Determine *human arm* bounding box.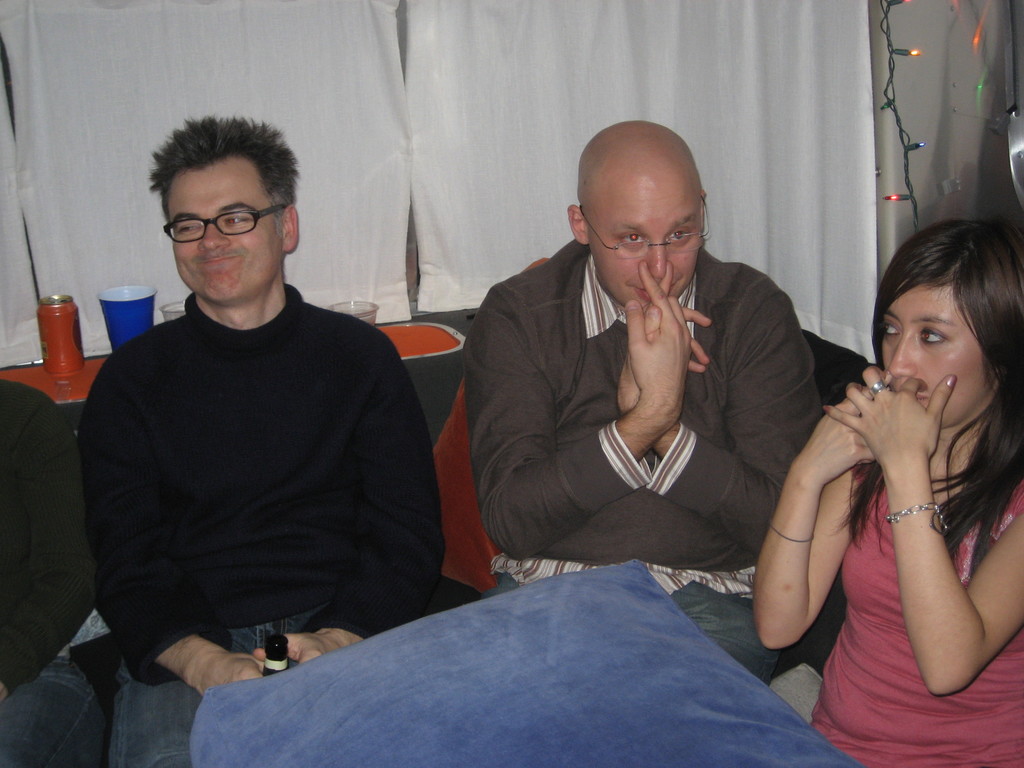
Determined: region(620, 250, 822, 553).
